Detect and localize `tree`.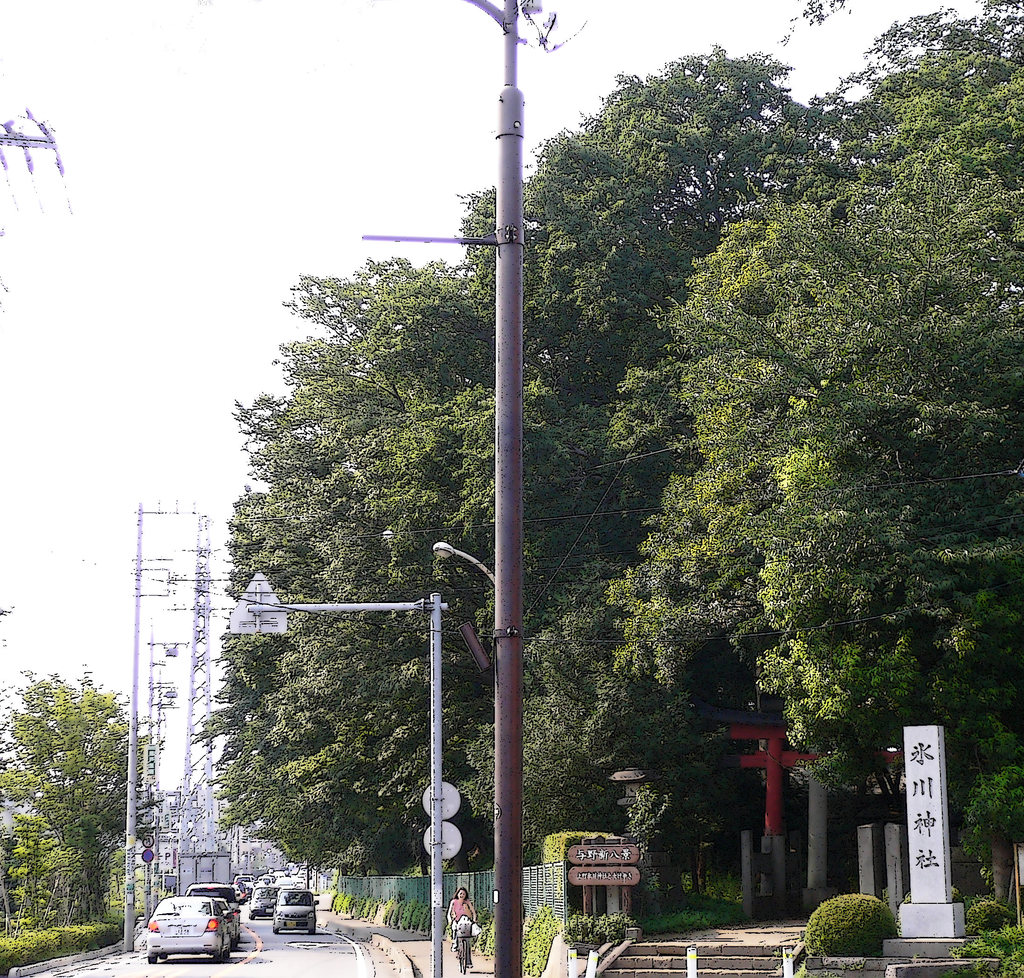
Localized at BBox(4, 647, 159, 927).
